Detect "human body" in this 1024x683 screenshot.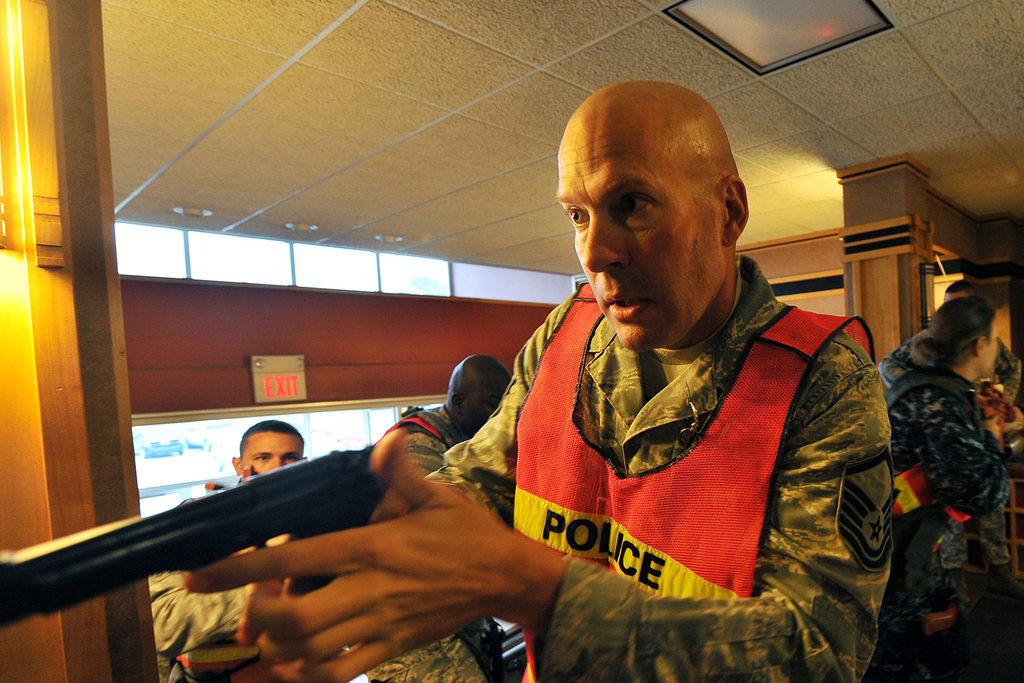
Detection: BBox(188, 92, 886, 676).
